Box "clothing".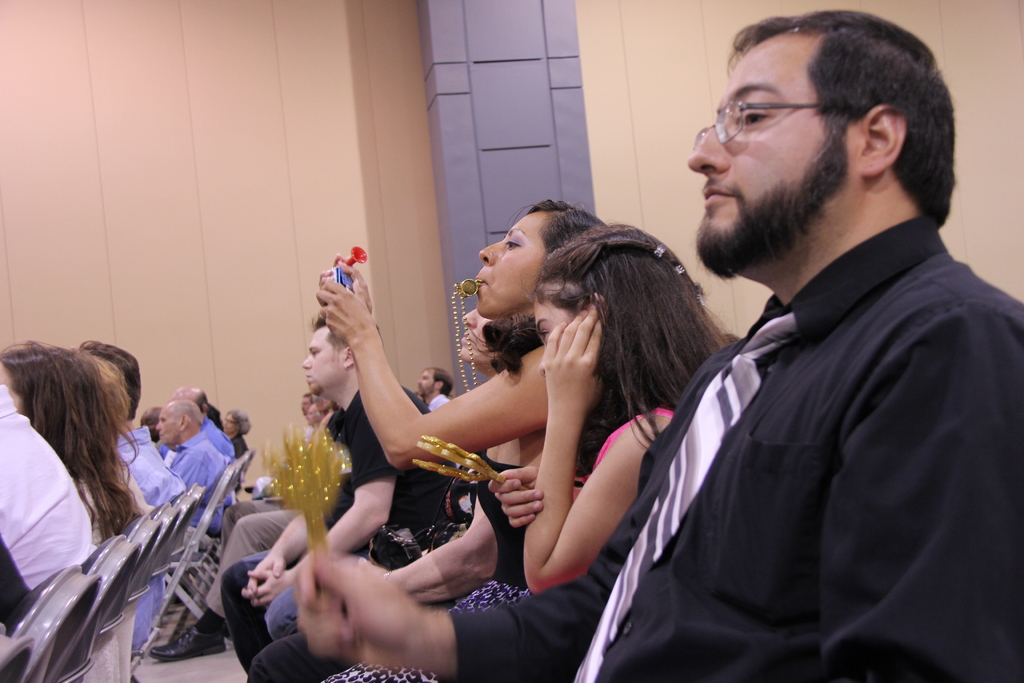
(left=263, top=388, right=473, bottom=638).
